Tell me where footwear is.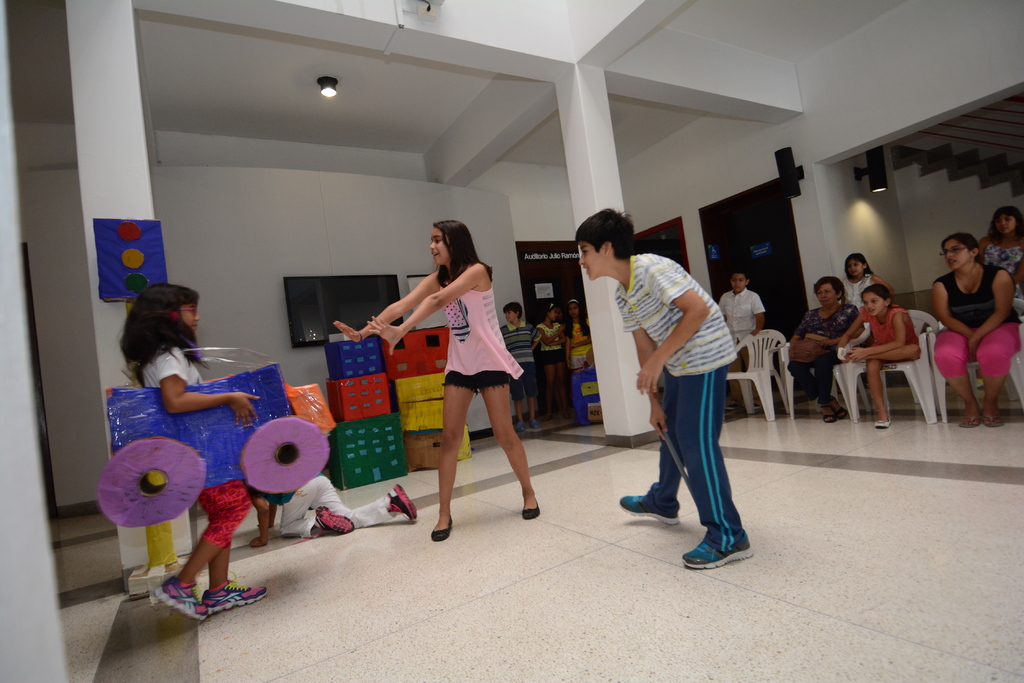
footwear is at bbox=(680, 526, 752, 558).
